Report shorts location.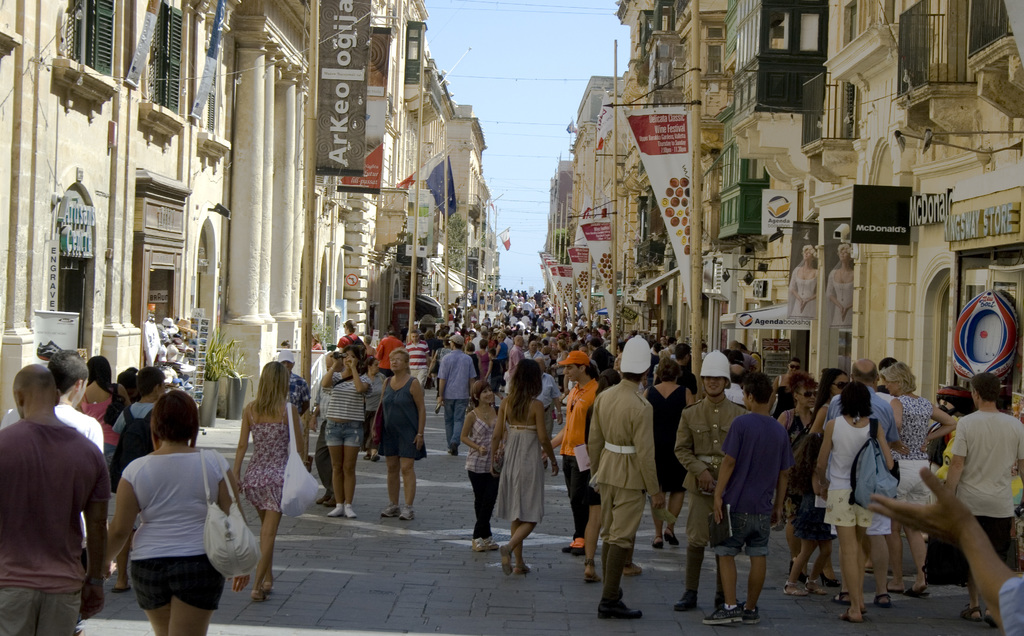
Report: select_region(897, 459, 929, 507).
